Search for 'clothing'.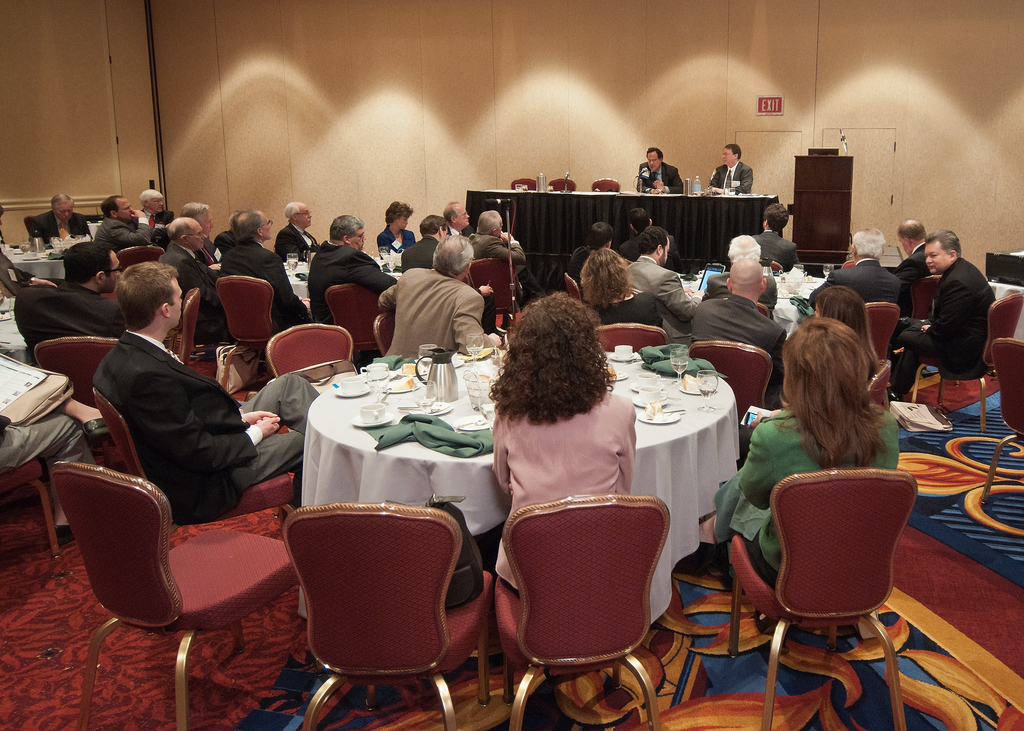
Found at bbox=[396, 233, 449, 268].
